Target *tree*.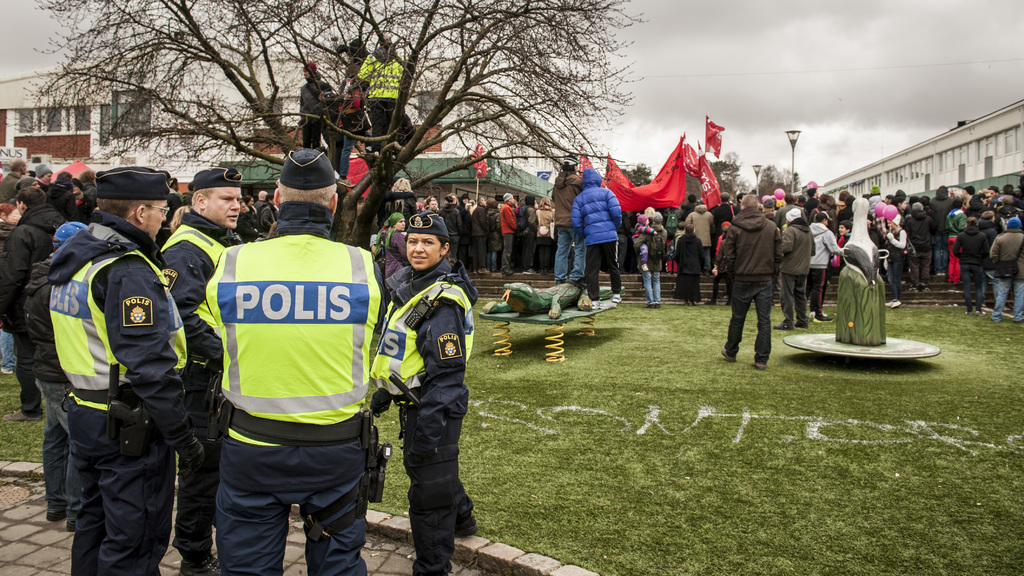
Target region: 752/154/794/195.
